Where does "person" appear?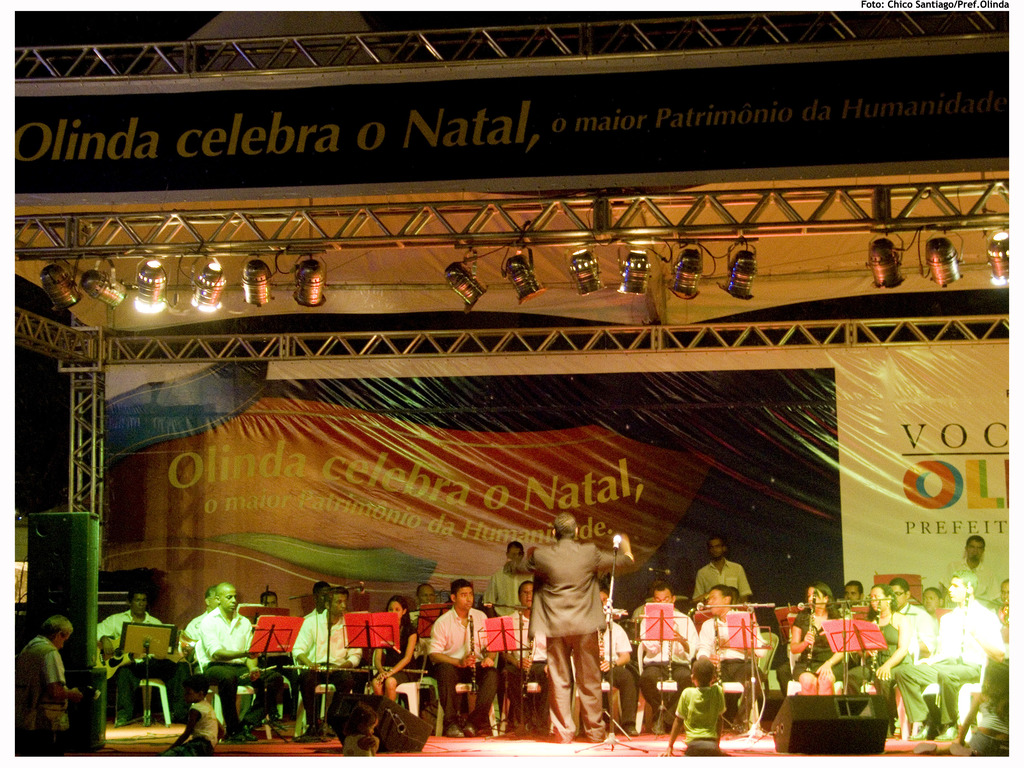
Appears at l=667, t=657, r=726, b=758.
